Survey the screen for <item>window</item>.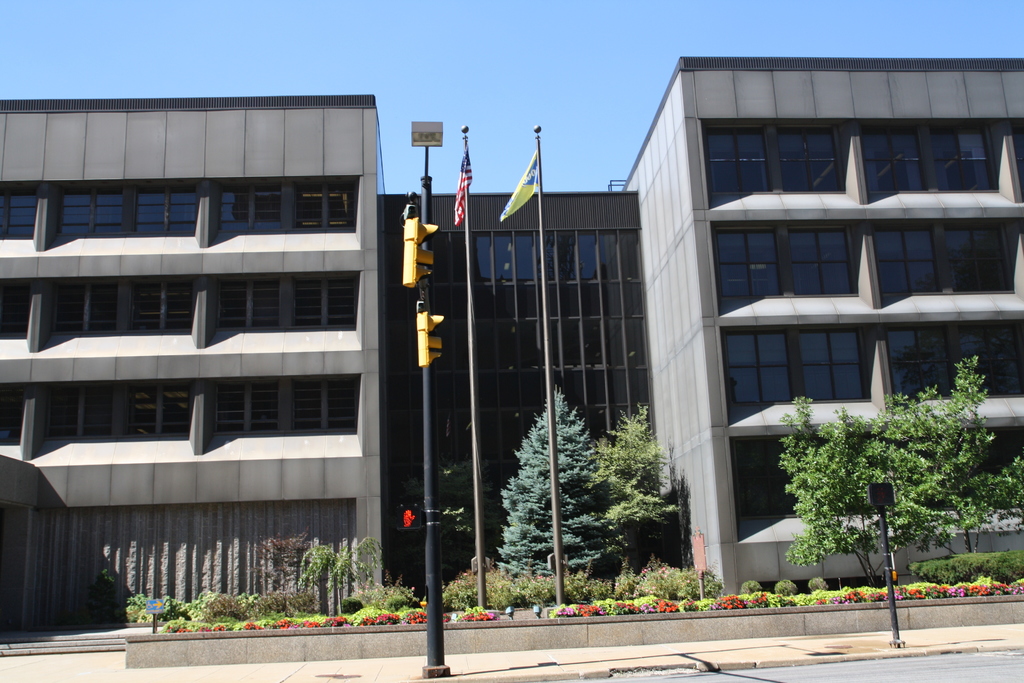
Survey found: [x1=61, y1=189, x2=200, y2=236].
